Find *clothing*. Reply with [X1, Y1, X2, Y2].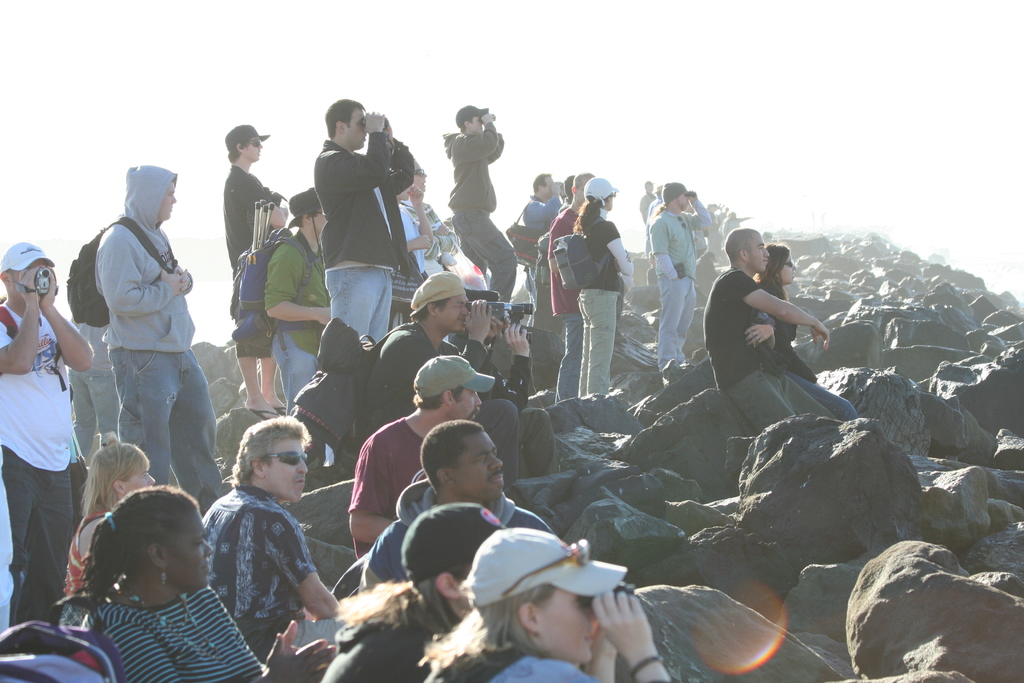
[319, 566, 460, 682].
